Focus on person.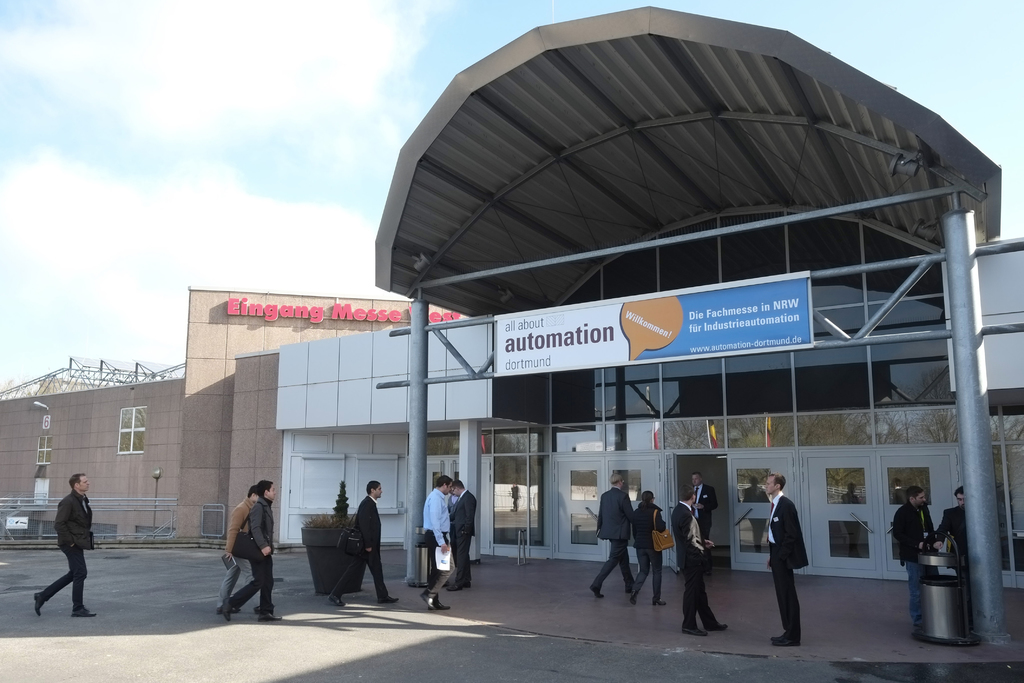
Focused at 35/472/100/620.
